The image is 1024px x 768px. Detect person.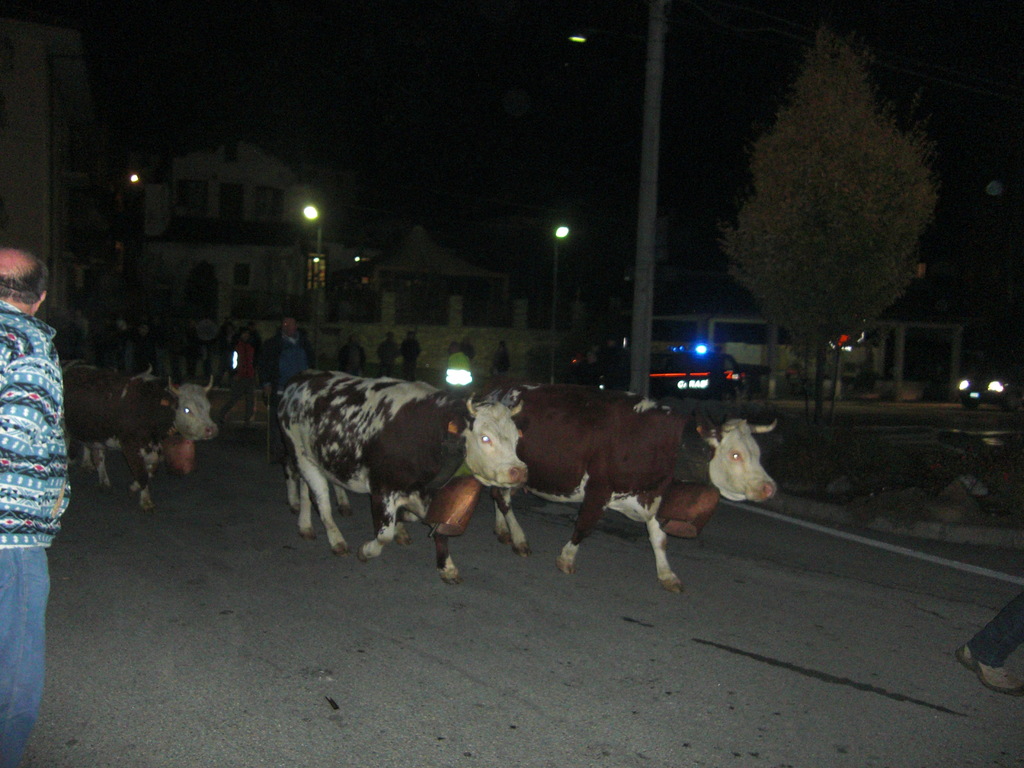
Detection: x1=490, y1=331, x2=515, y2=379.
